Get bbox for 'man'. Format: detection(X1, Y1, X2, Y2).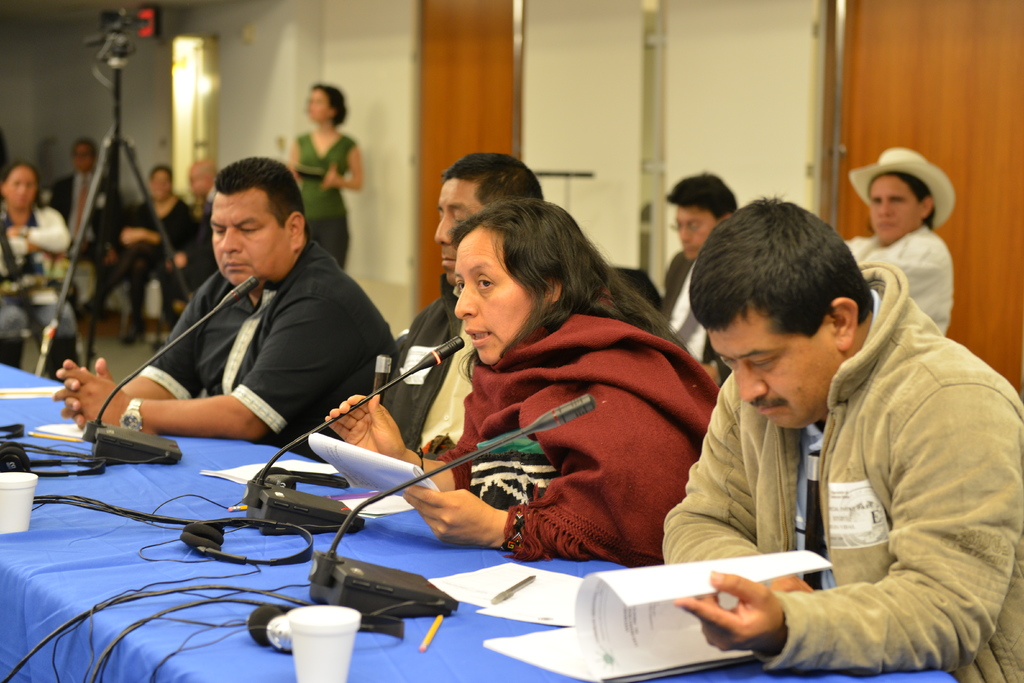
detection(375, 152, 541, 456).
